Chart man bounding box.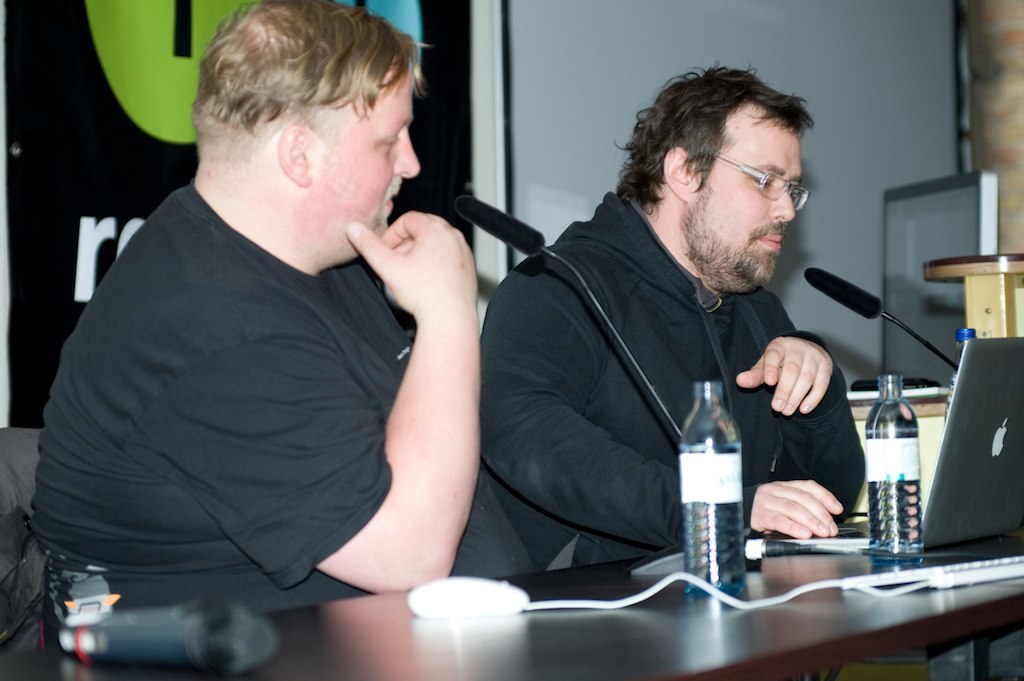
Charted: left=37, top=25, right=602, bottom=630.
